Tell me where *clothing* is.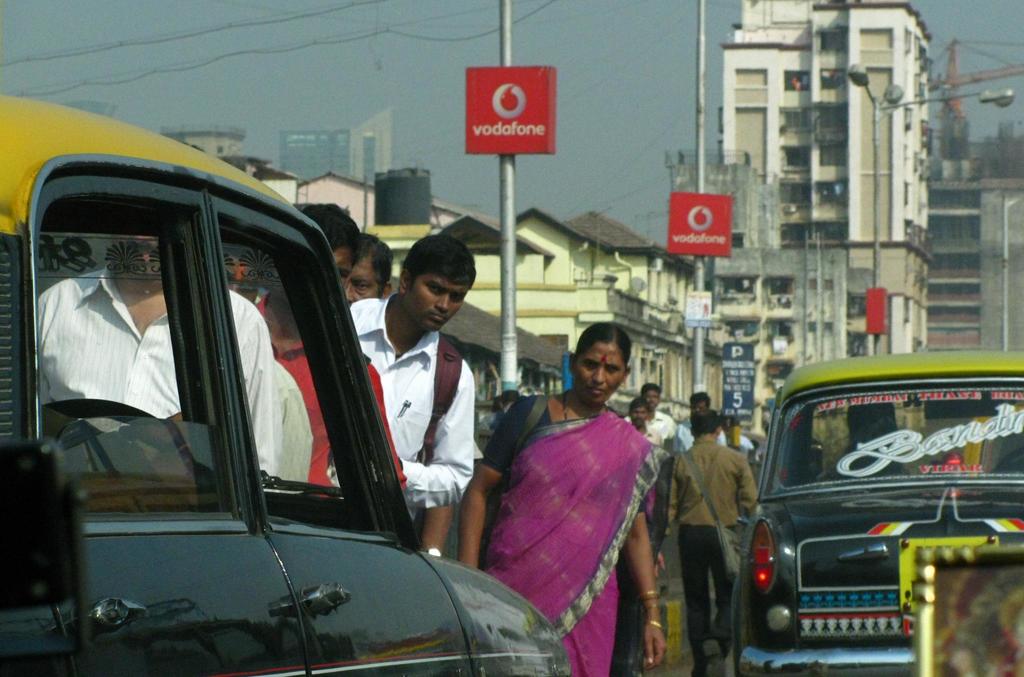
*clothing* is at <bbox>346, 294, 478, 519</bbox>.
